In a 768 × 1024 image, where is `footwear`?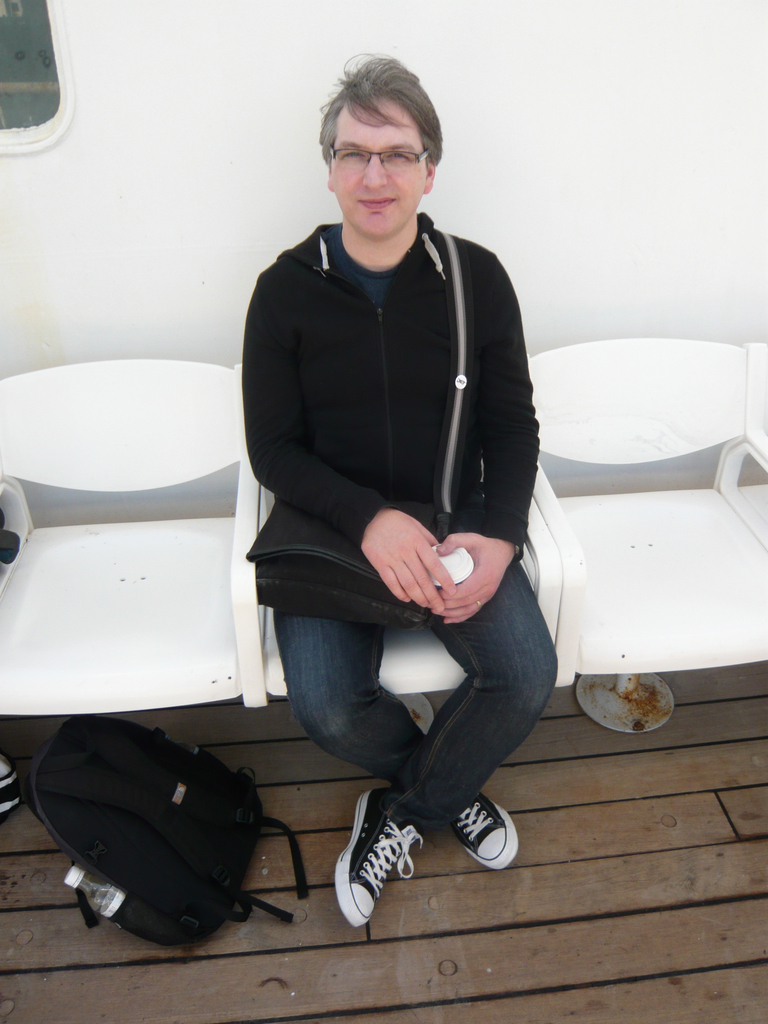
left=445, top=791, right=520, bottom=882.
